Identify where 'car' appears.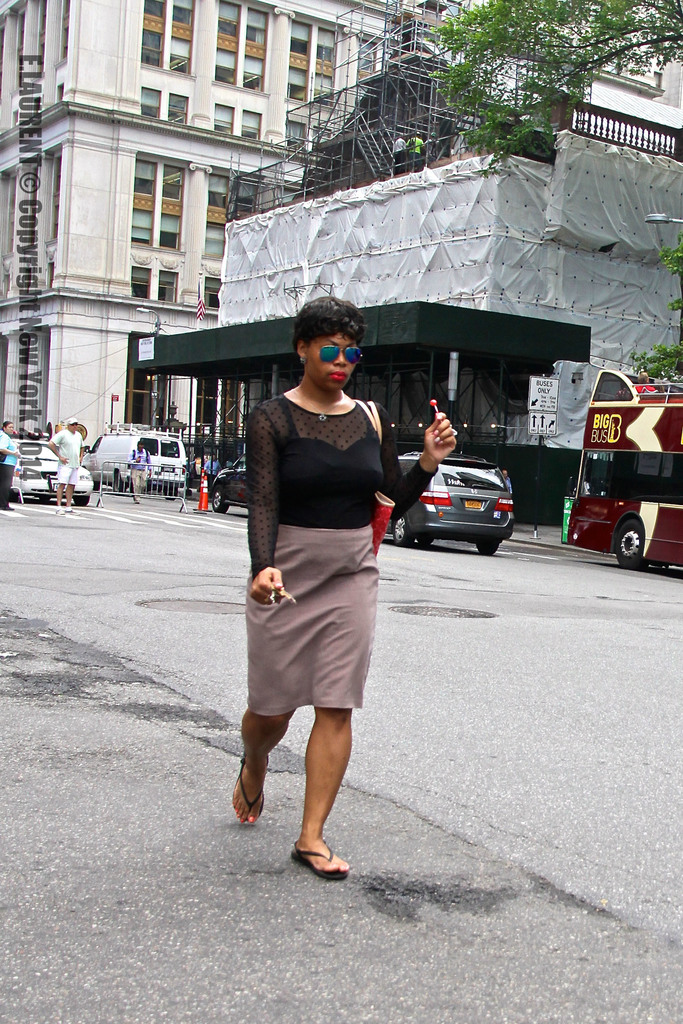
Appears at [x1=8, y1=435, x2=90, y2=507].
